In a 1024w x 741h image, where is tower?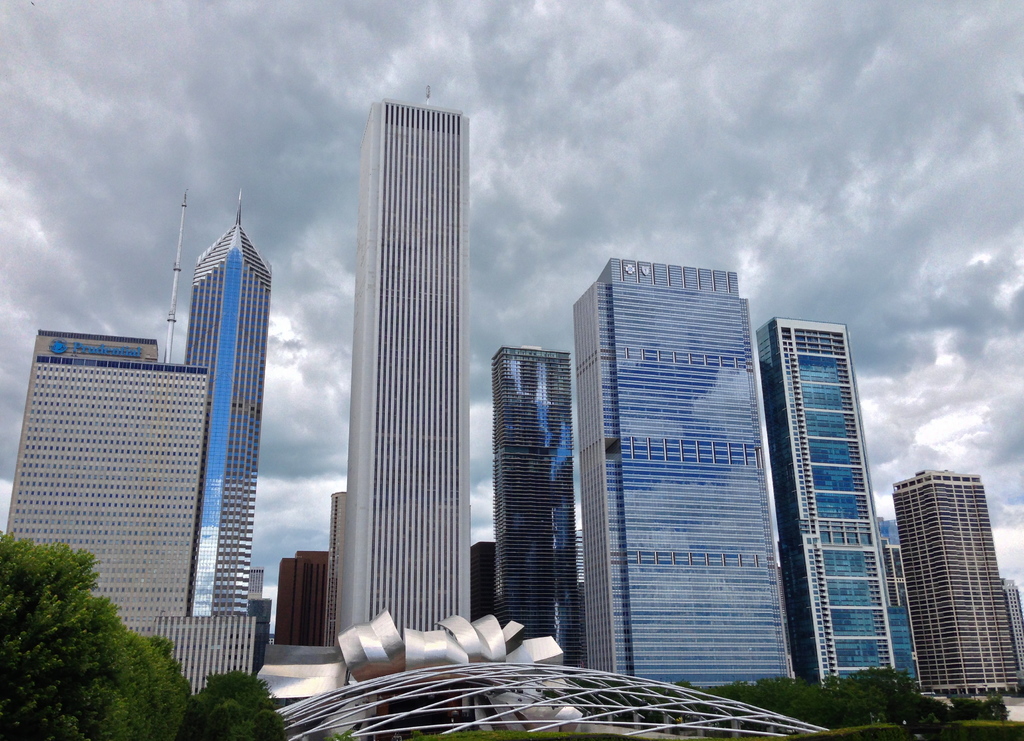
{"x1": 491, "y1": 341, "x2": 572, "y2": 671}.
